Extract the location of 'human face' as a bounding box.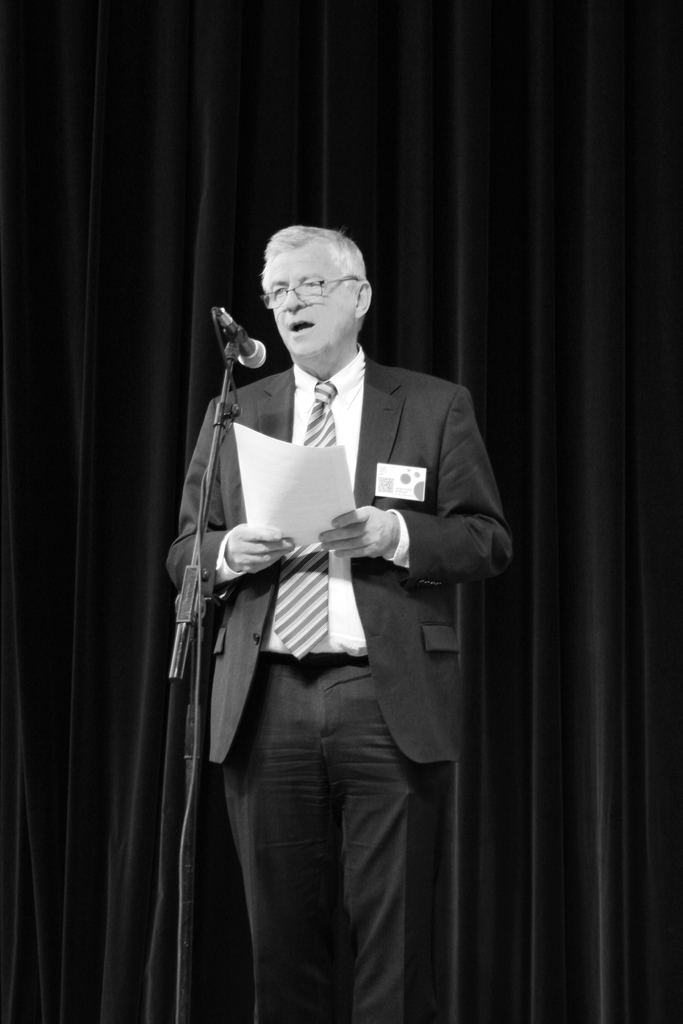
l=261, t=243, r=356, b=353.
